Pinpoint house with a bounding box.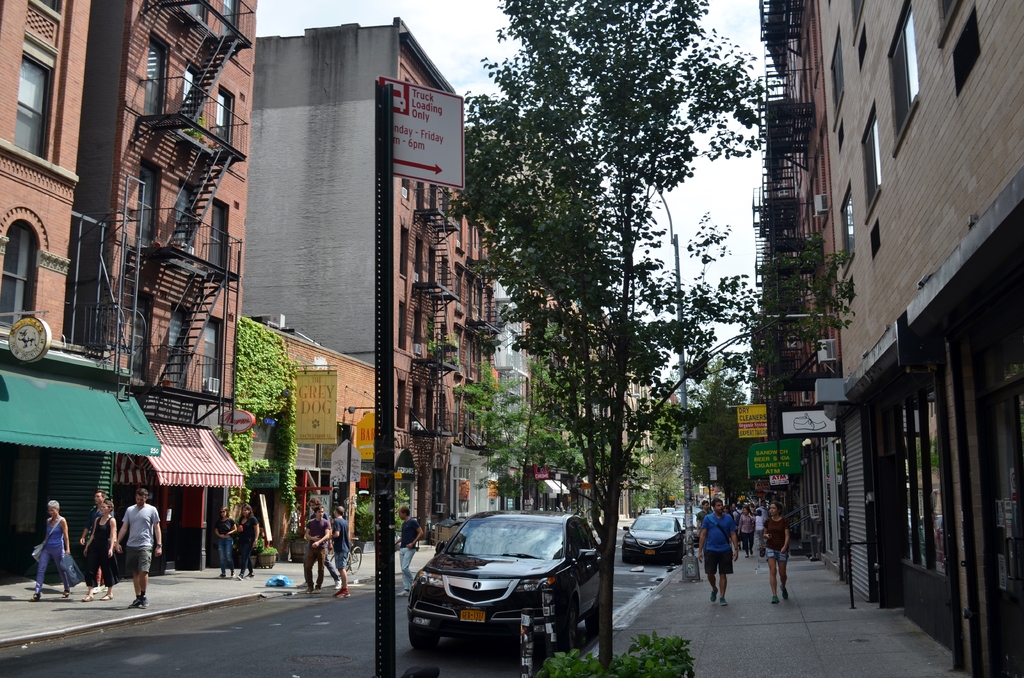
<region>492, 267, 535, 508</region>.
